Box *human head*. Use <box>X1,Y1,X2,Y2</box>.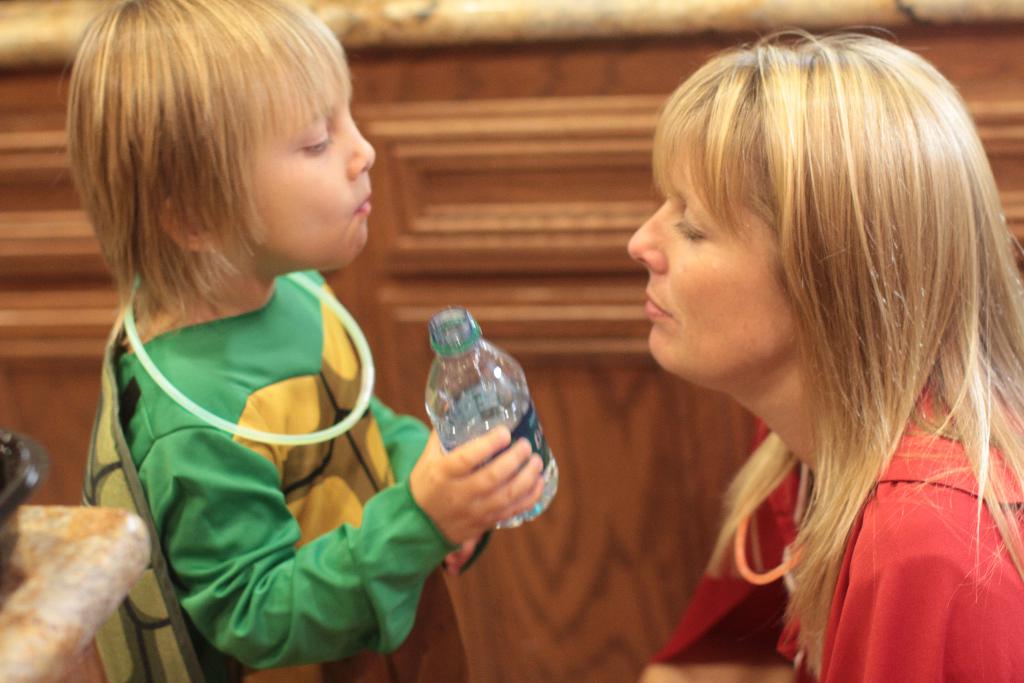
<box>68,0,379,328</box>.
